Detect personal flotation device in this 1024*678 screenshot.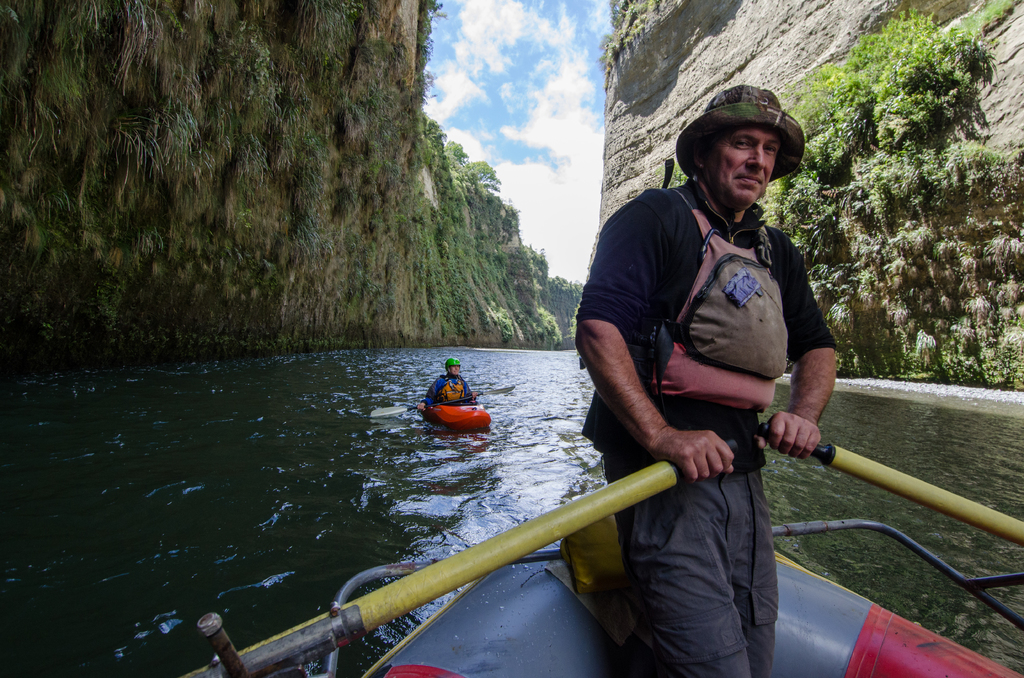
Detection: select_region(577, 153, 790, 424).
